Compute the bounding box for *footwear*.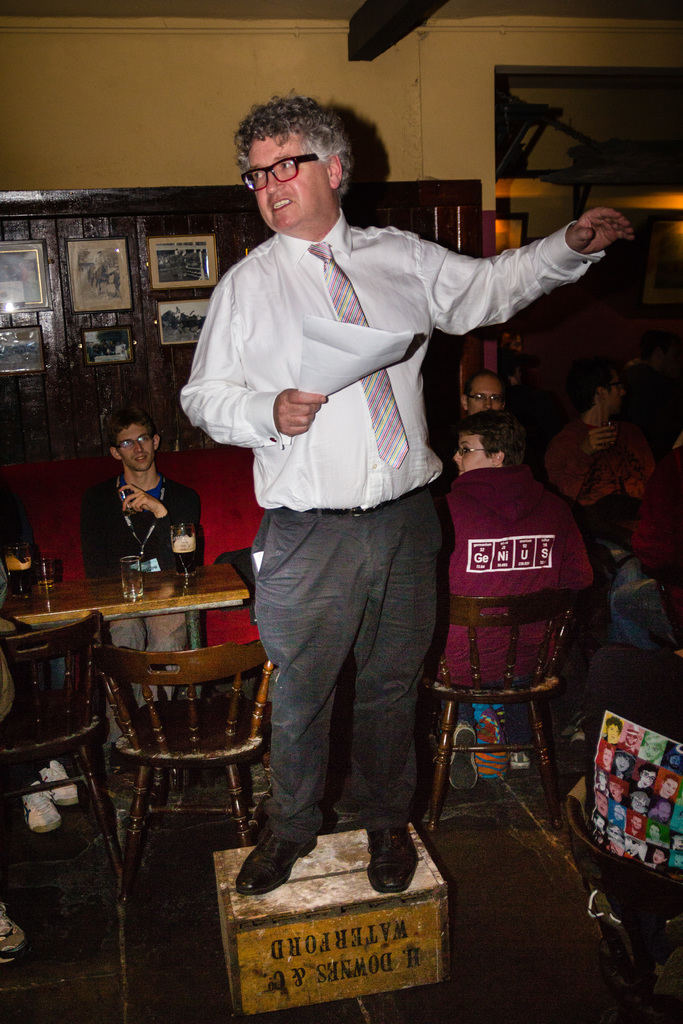
bbox=[242, 829, 317, 895].
